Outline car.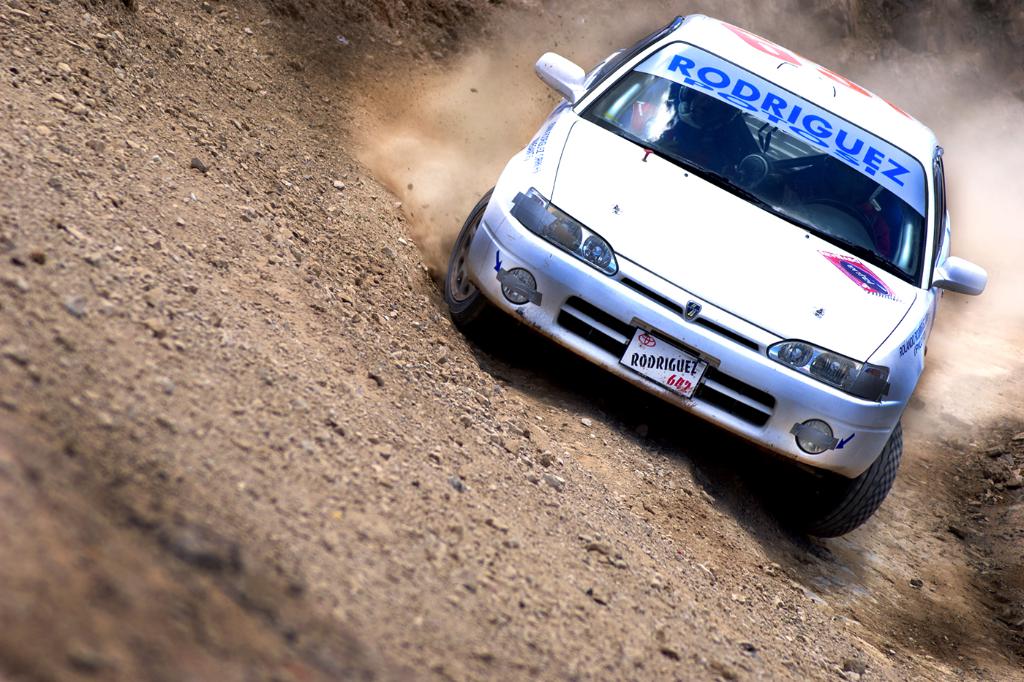
Outline: {"x1": 445, "y1": 11, "x2": 986, "y2": 533}.
